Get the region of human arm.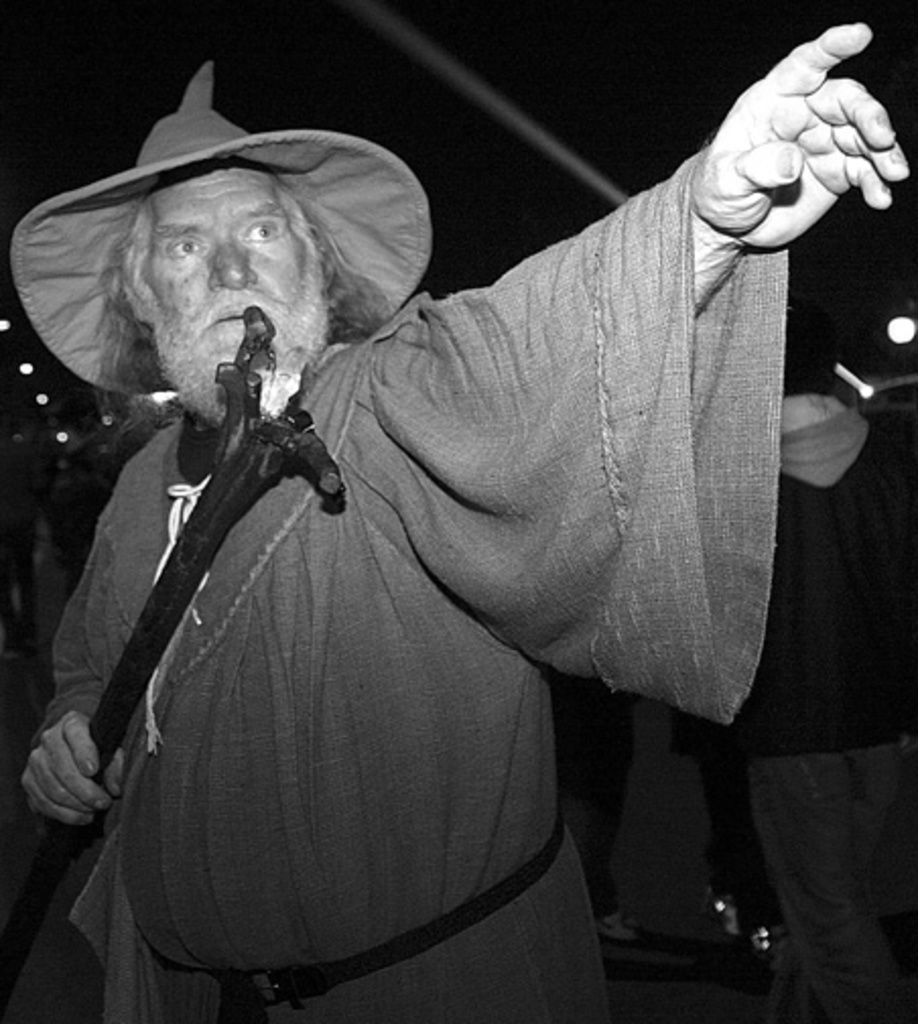
crop(0, 492, 140, 859).
